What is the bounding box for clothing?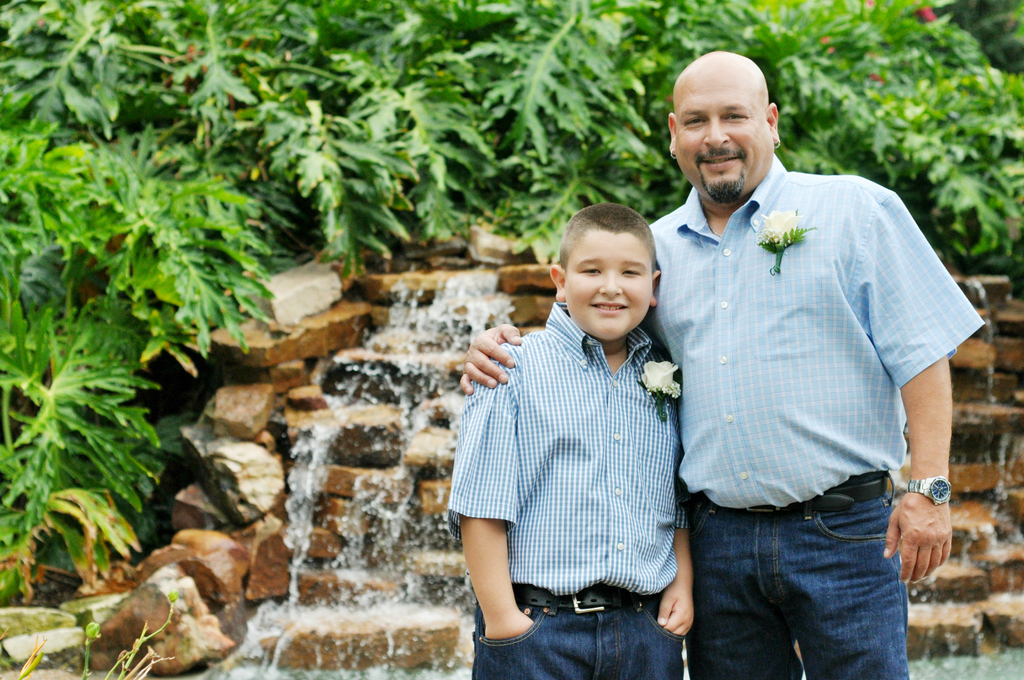
pyautogui.locateOnScreen(685, 492, 909, 679).
